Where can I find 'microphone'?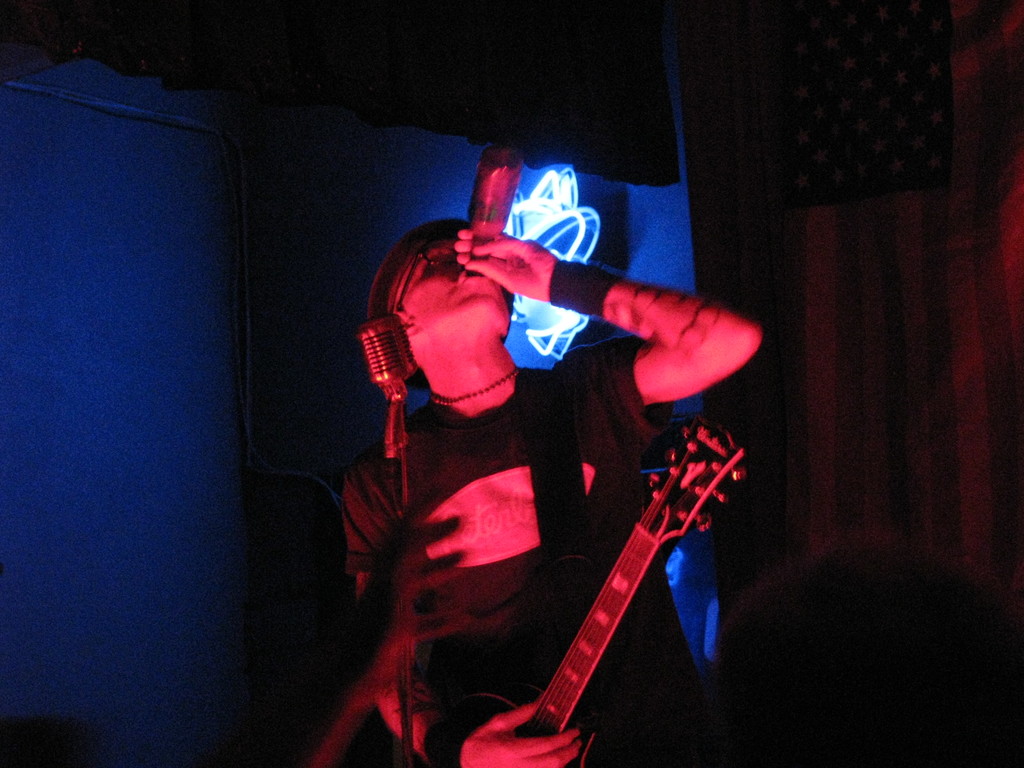
You can find it at box=[359, 314, 419, 386].
